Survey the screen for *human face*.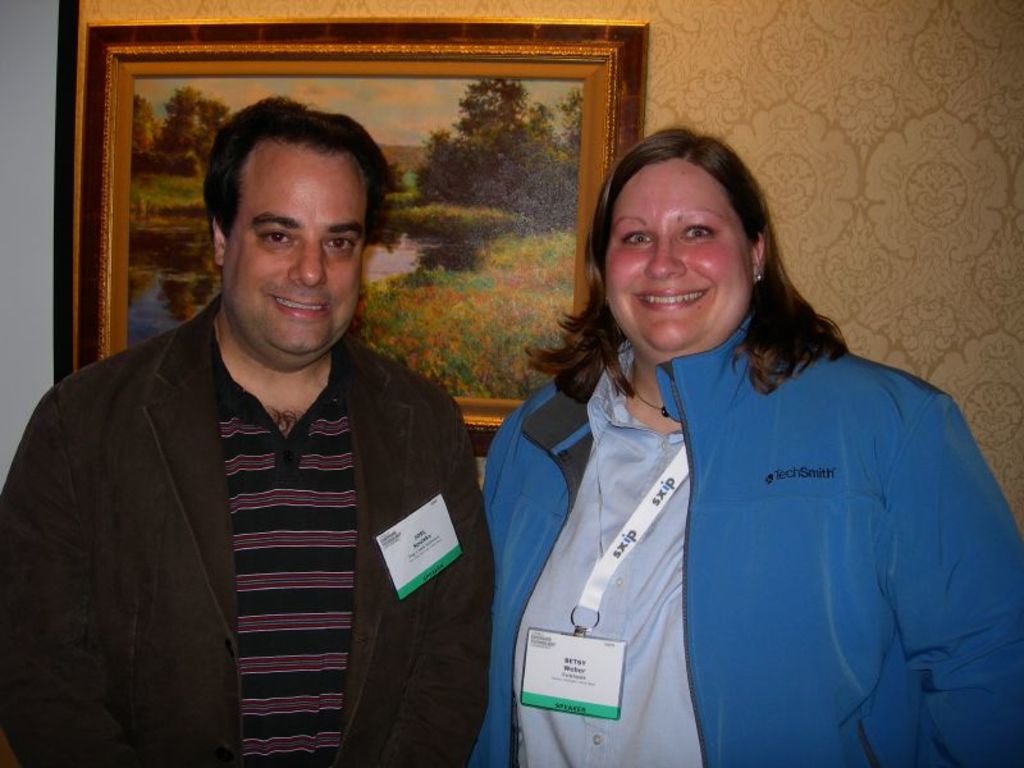
Survey found: bbox=[220, 129, 357, 374].
